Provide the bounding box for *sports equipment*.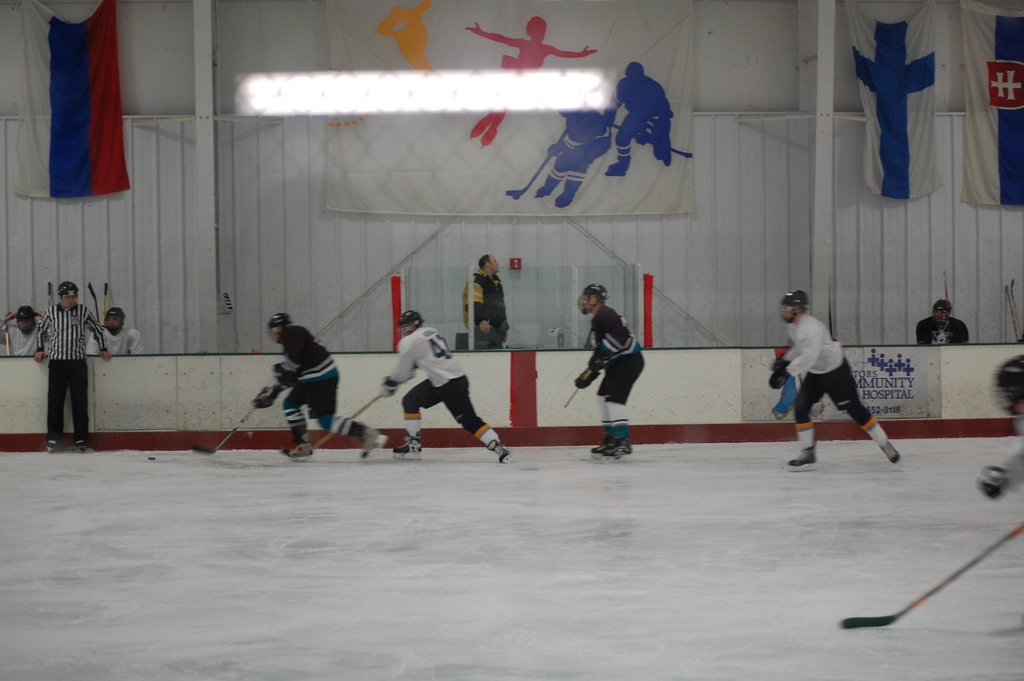
{"x1": 930, "y1": 300, "x2": 951, "y2": 327}.
